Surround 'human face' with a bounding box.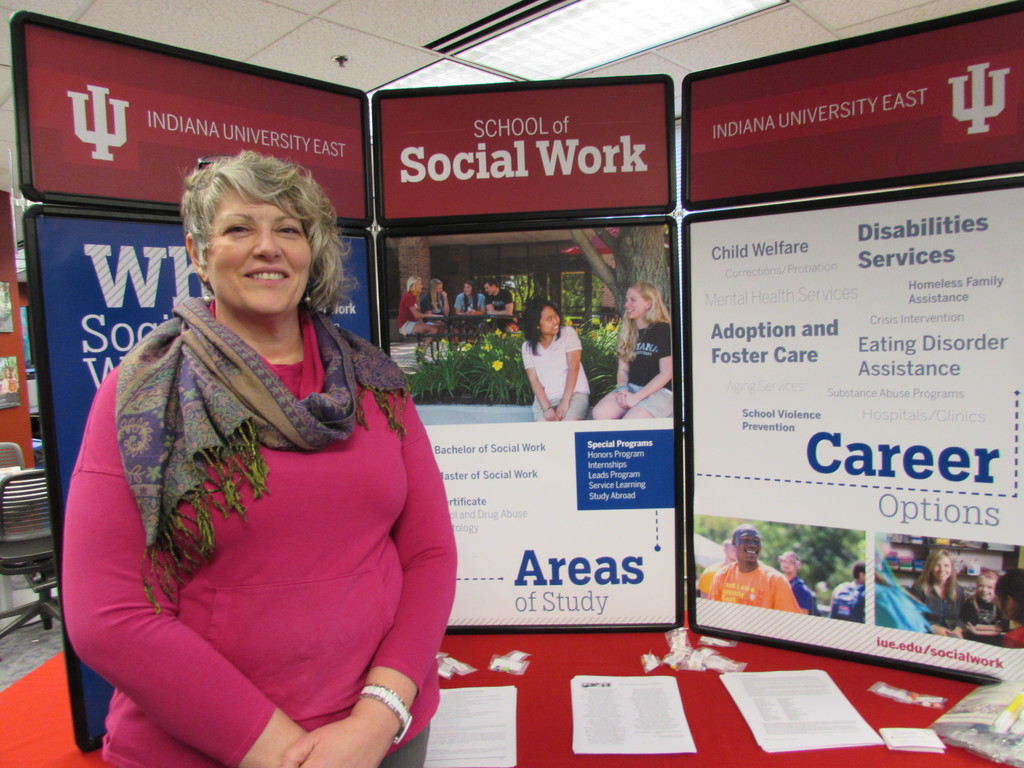
[left=737, top=531, right=760, bottom=559].
